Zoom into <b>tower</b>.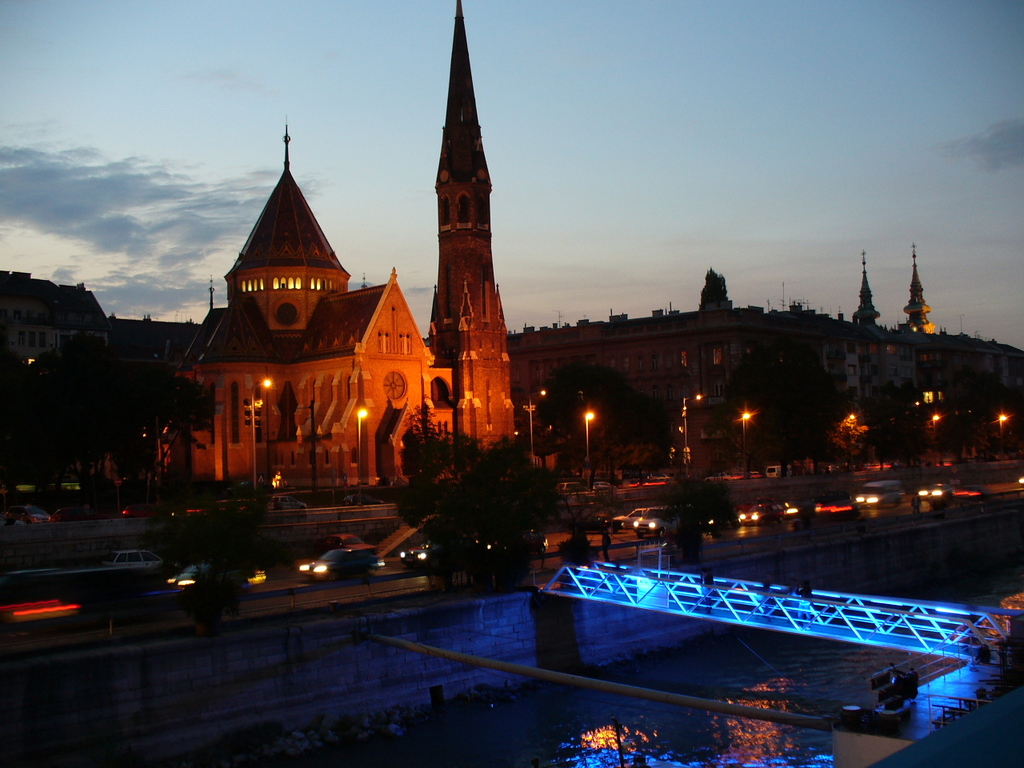
Zoom target: bbox(899, 244, 939, 334).
